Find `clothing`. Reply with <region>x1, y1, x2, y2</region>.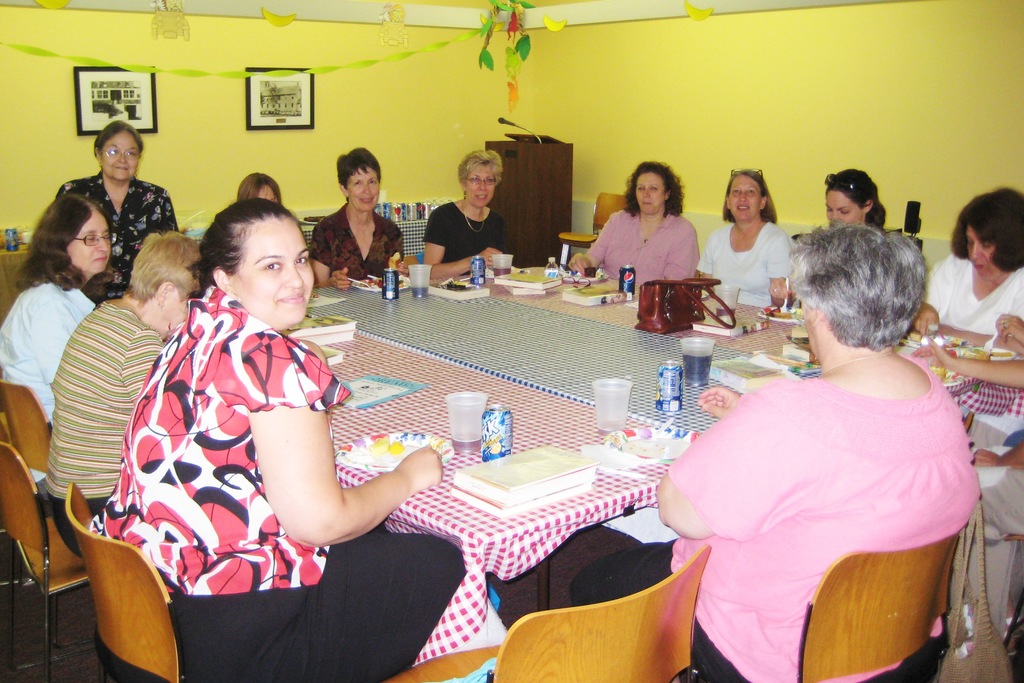
<region>307, 204, 403, 290</region>.
